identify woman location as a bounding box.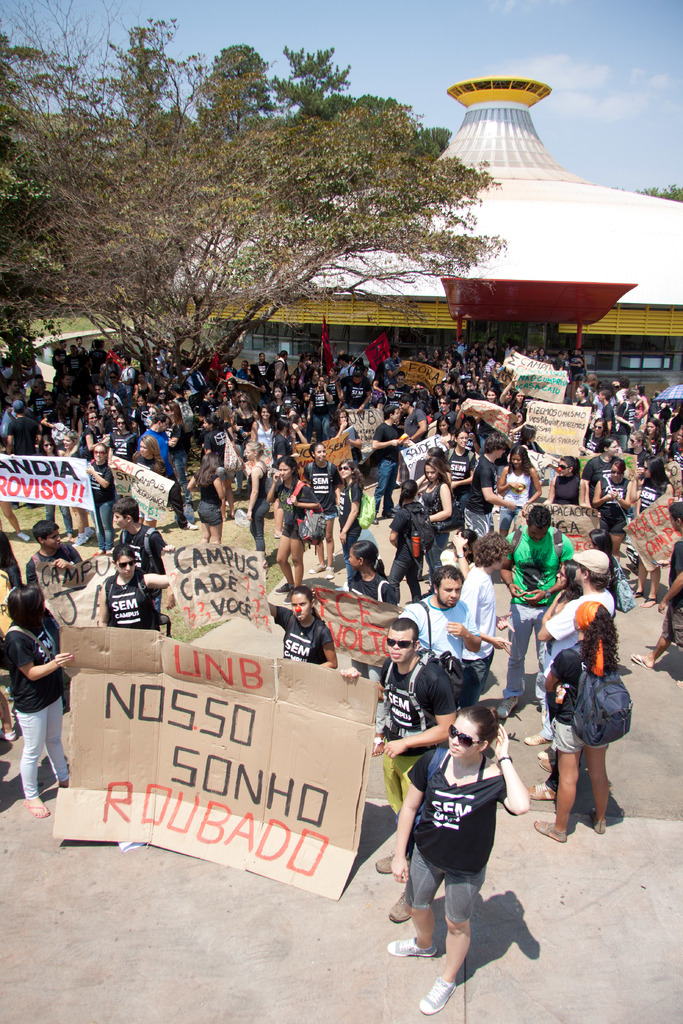
(x1=94, y1=547, x2=174, y2=636).
